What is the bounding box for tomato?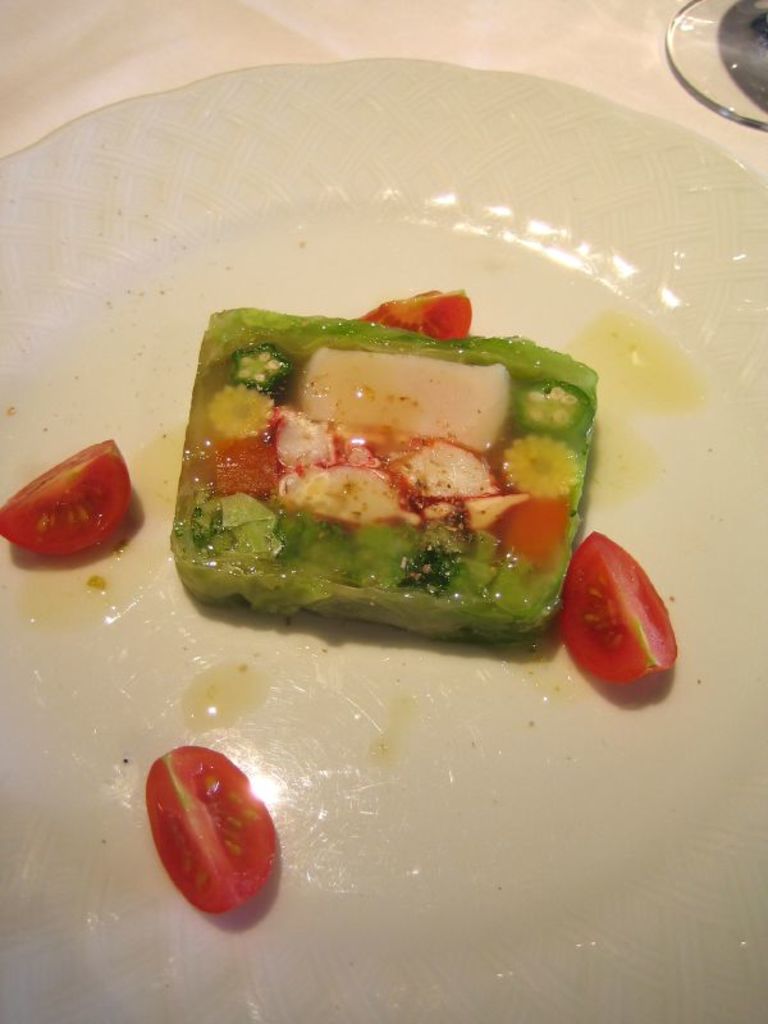
{"left": 557, "top": 525, "right": 691, "bottom": 709}.
